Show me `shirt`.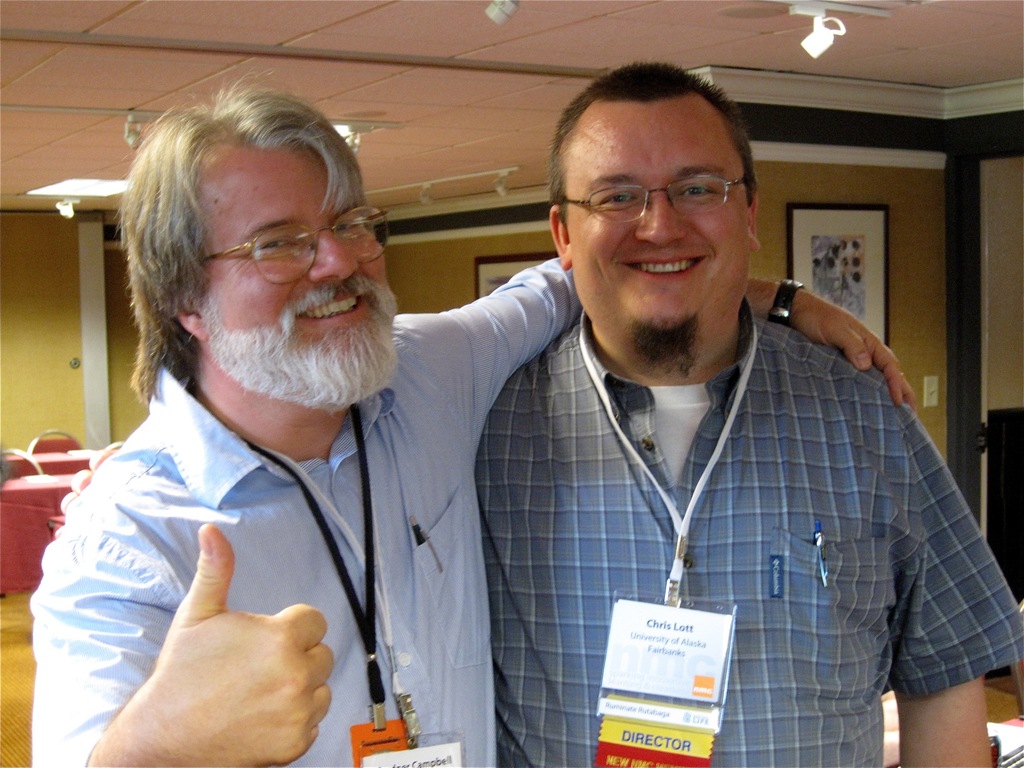
`shirt` is here: detection(474, 294, 1021, 767).
